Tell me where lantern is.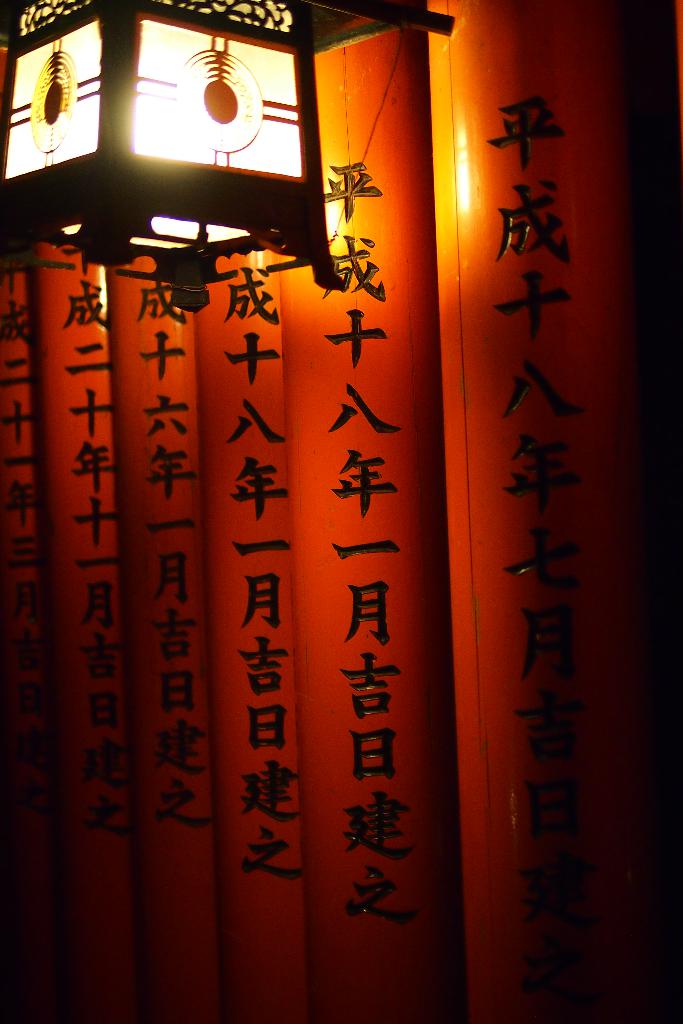
lantern is at <bbox>0, 0, 353, 309</bbox>.
